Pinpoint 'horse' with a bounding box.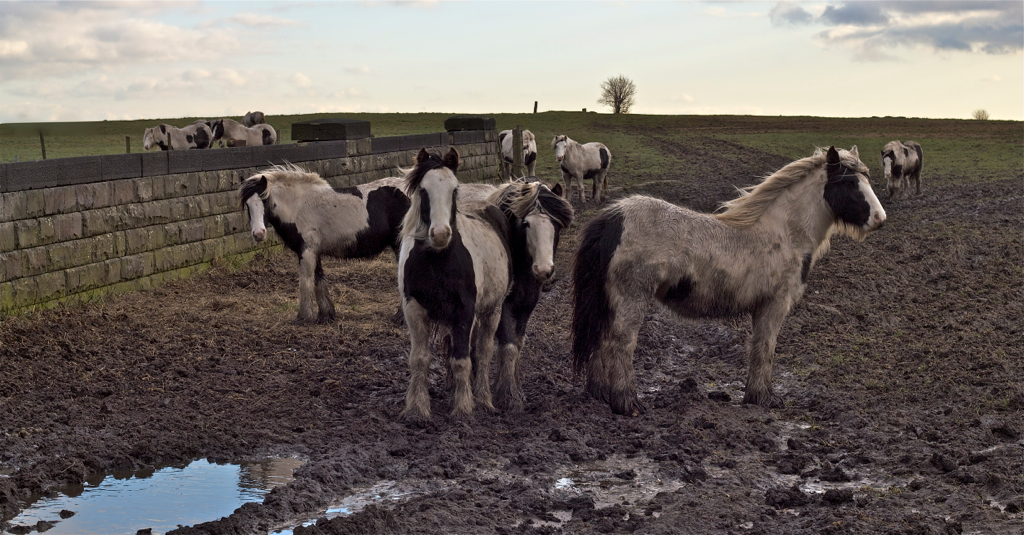
region(551, 135, 614, 205).
